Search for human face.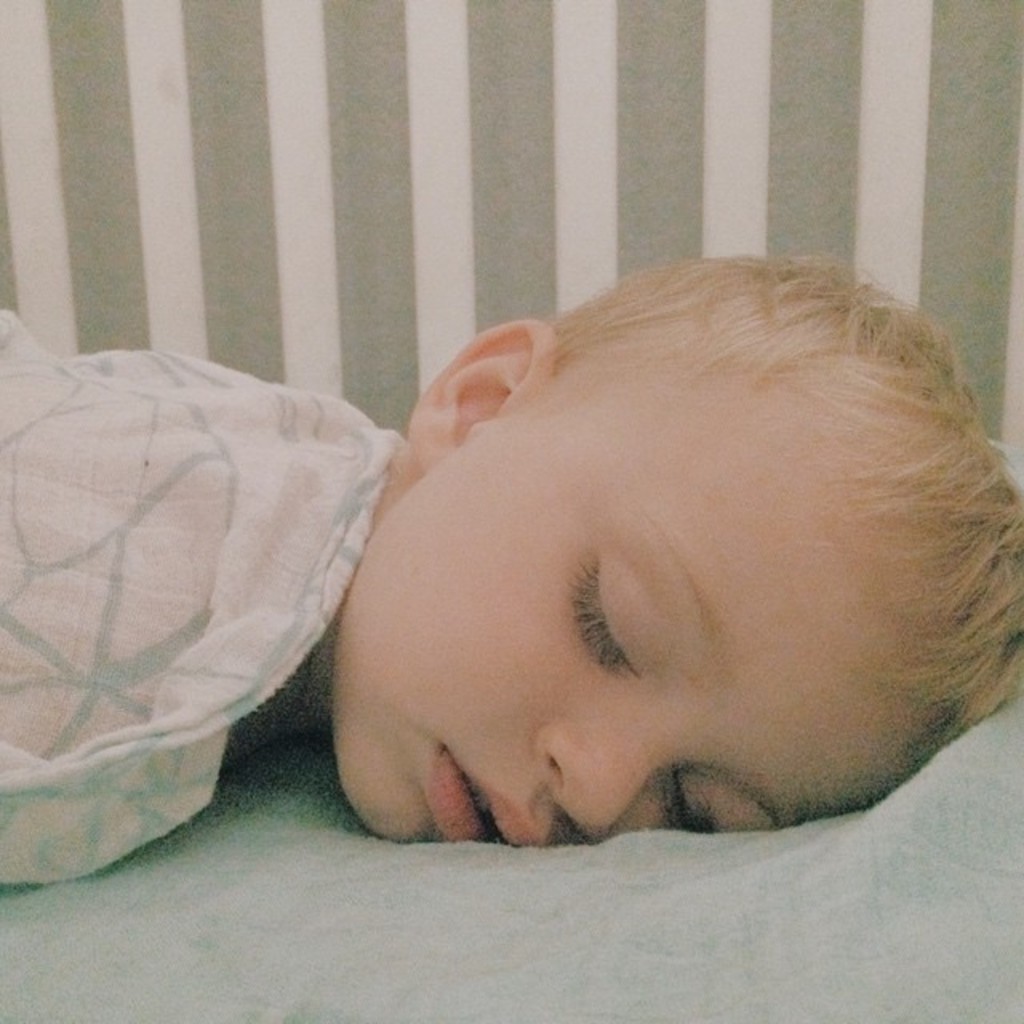
Found at detection(334, 406, 955, 854).
